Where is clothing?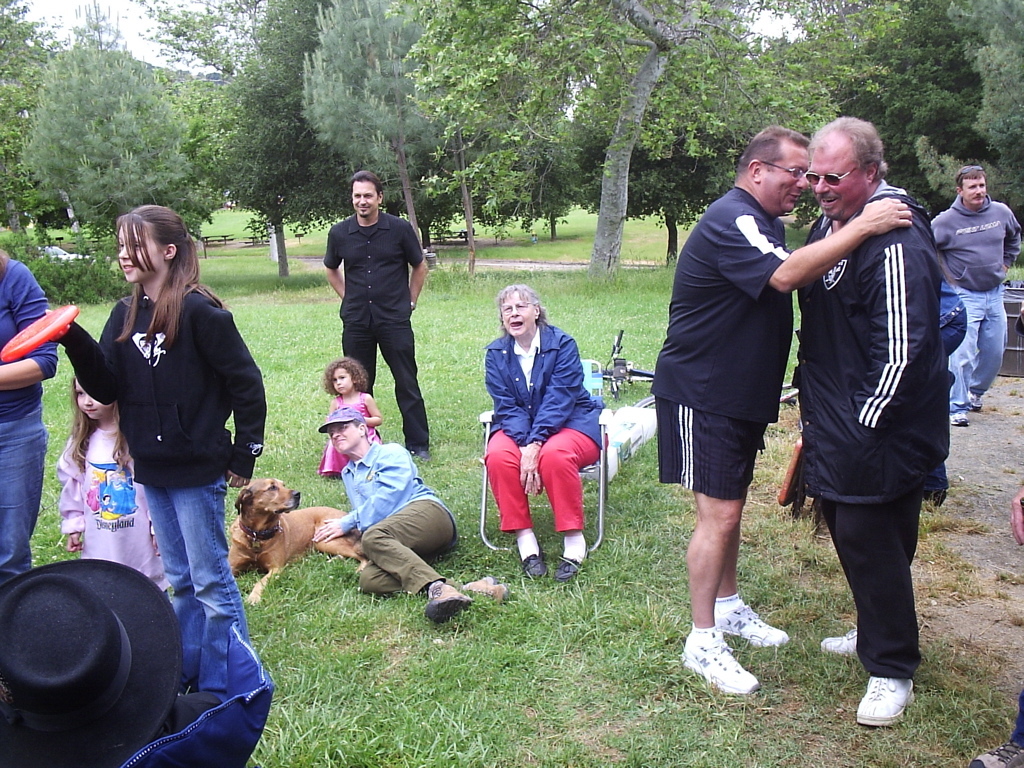
(320,384,390,480).
